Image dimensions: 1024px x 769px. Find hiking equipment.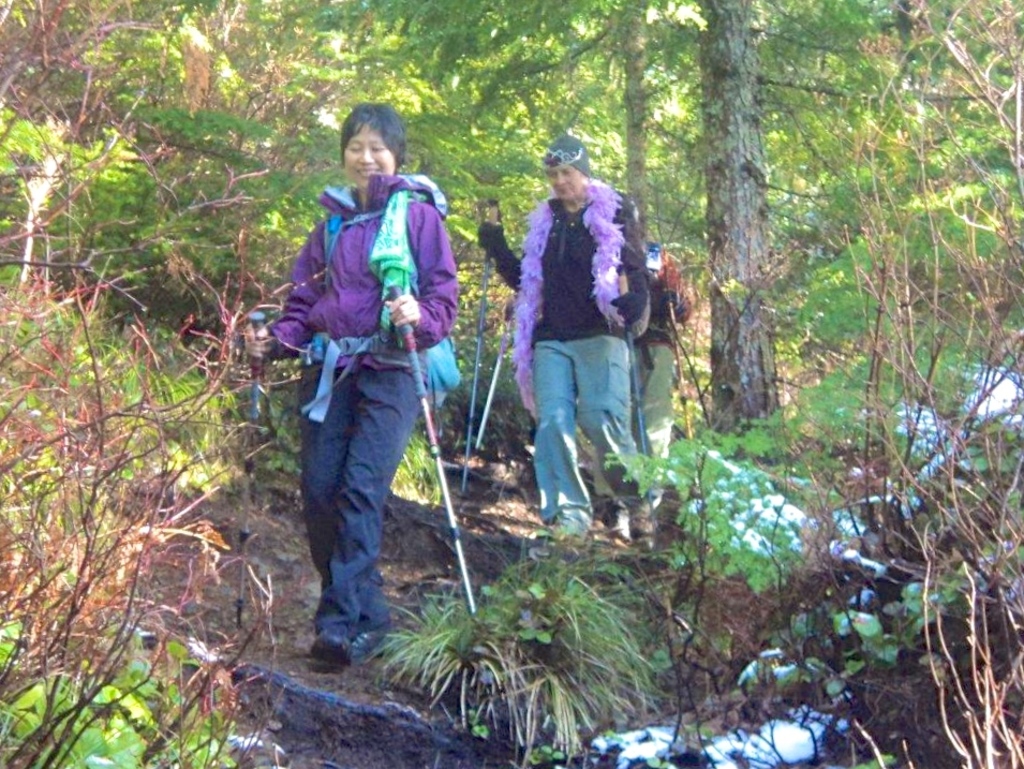
<bbox>477, 346, 506, 464</bbox>.
